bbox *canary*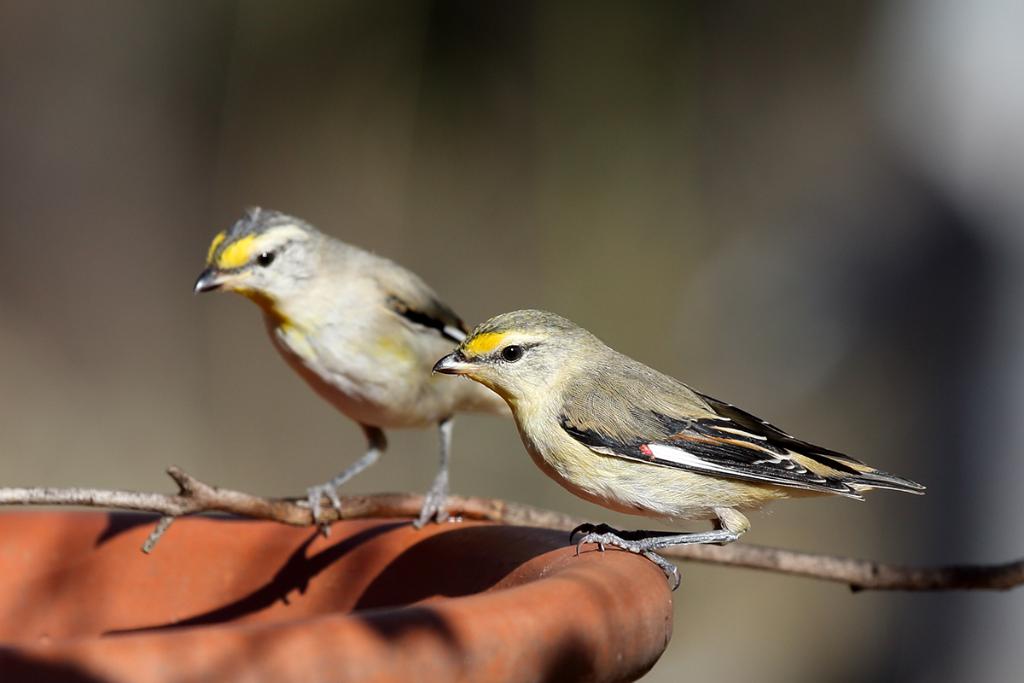
rect(433, 304, 927, 590)
